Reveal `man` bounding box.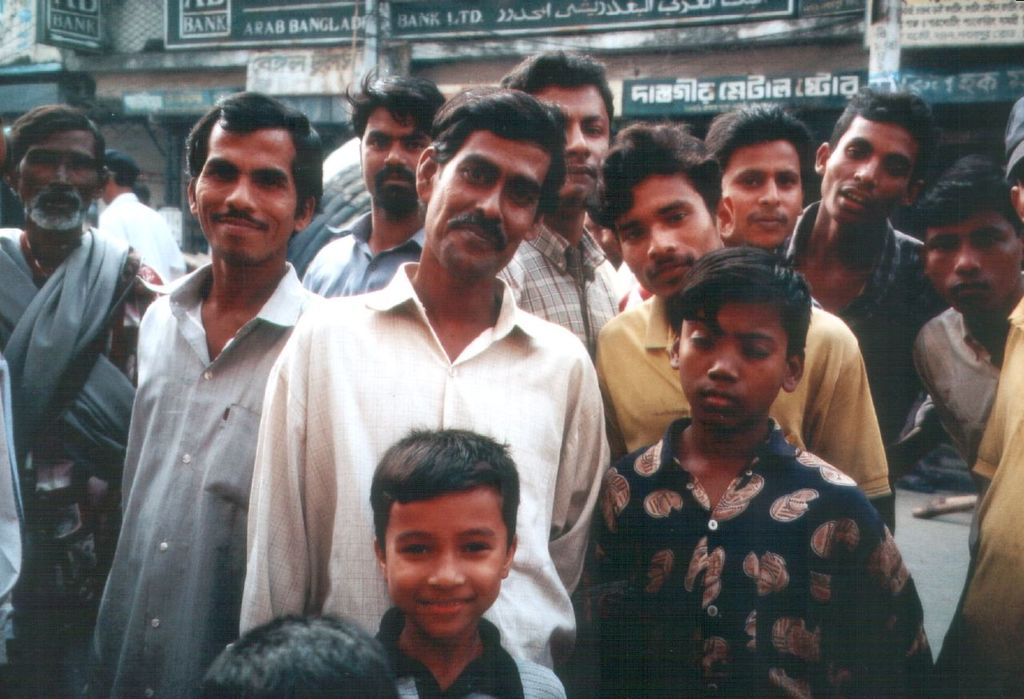
Revealed: (239,89,606,698).
